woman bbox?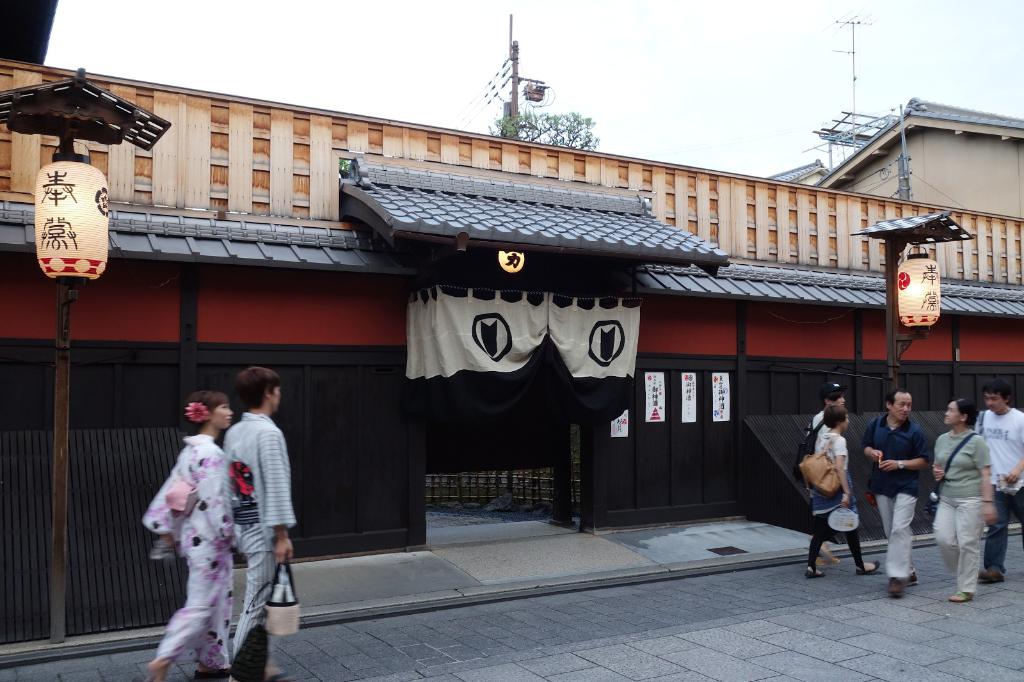
807/407/876/575
